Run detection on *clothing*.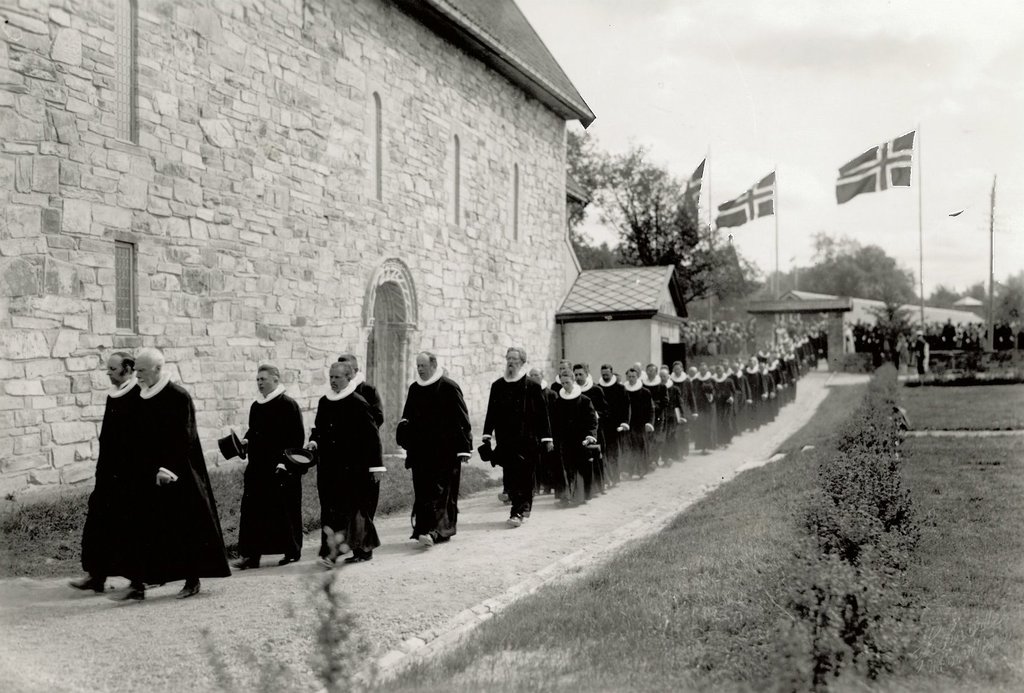
Result: (664,383,683,461).
